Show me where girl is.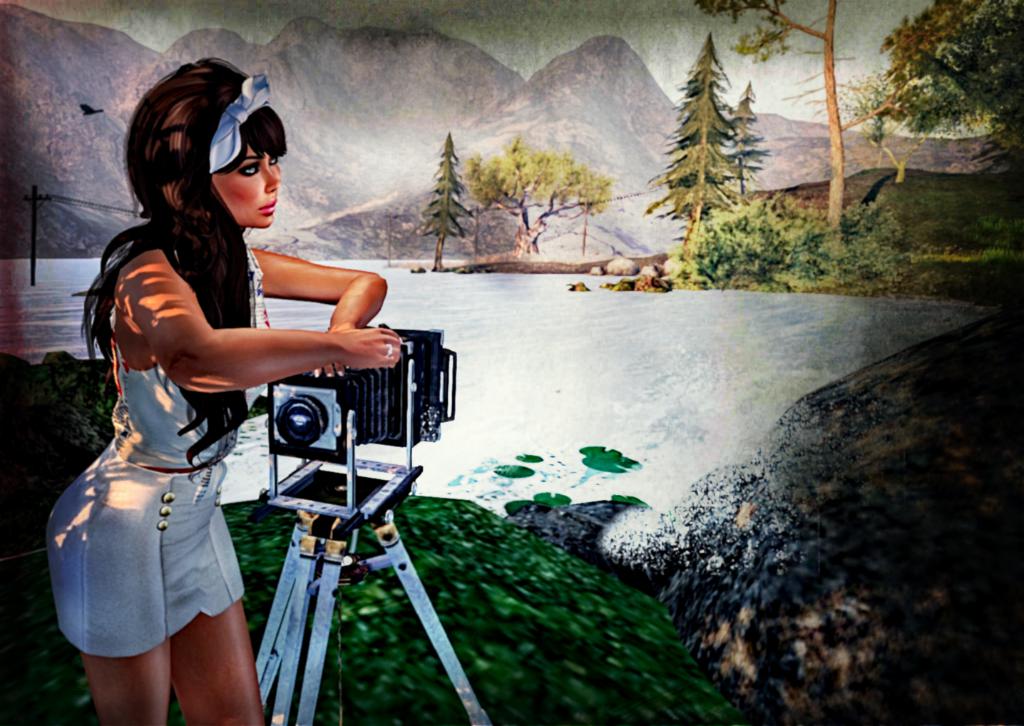
girl is at detection(48, 56, 404, 725).
